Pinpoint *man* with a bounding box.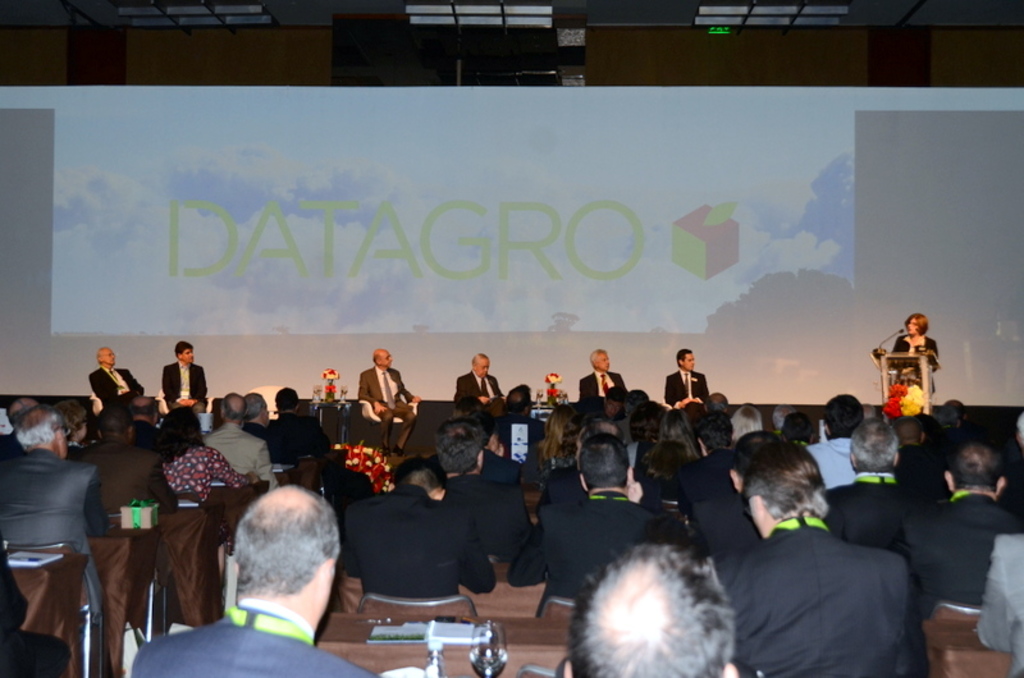
[86, 349, 142, 412].
